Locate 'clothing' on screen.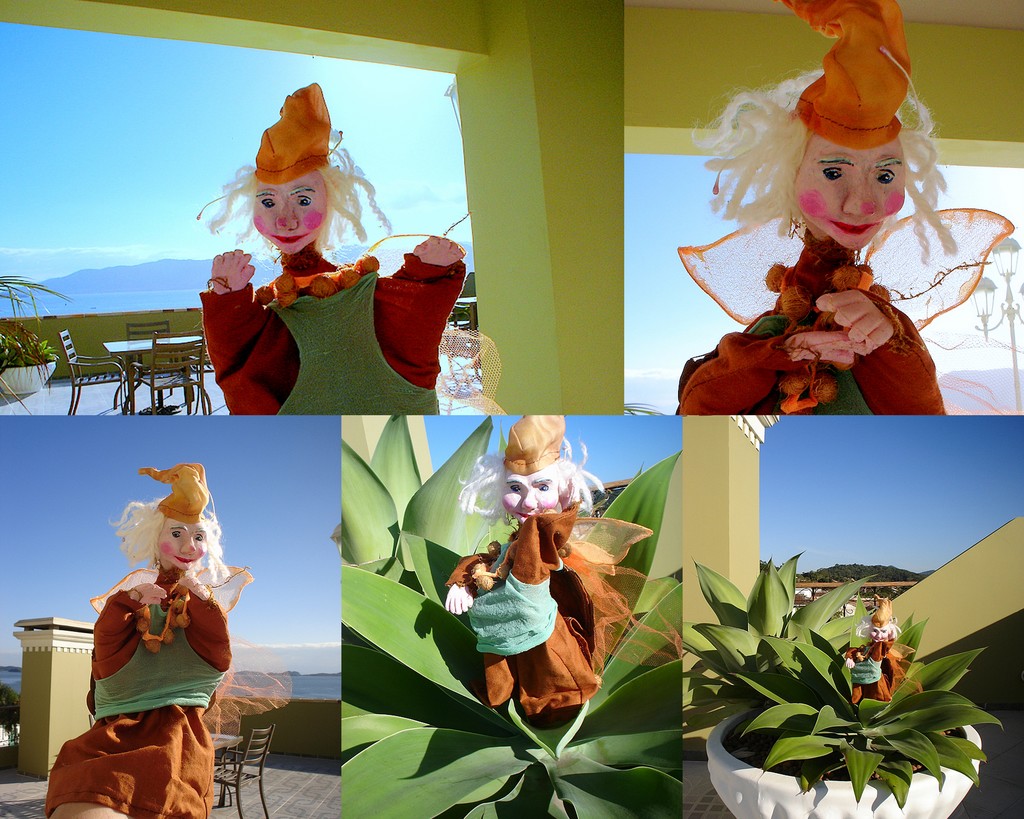
On screen at {"x1": 673, "y1": 0, "x2": 1014, "y2": 410}.
